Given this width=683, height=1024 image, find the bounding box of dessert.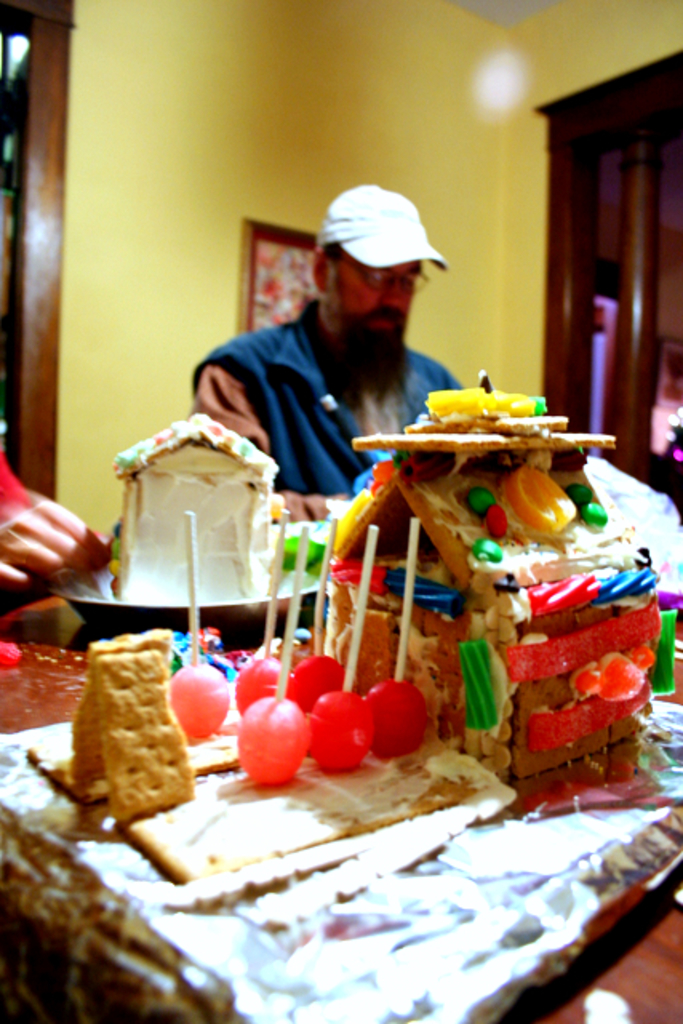
rect(304, 518, 390, 766).
